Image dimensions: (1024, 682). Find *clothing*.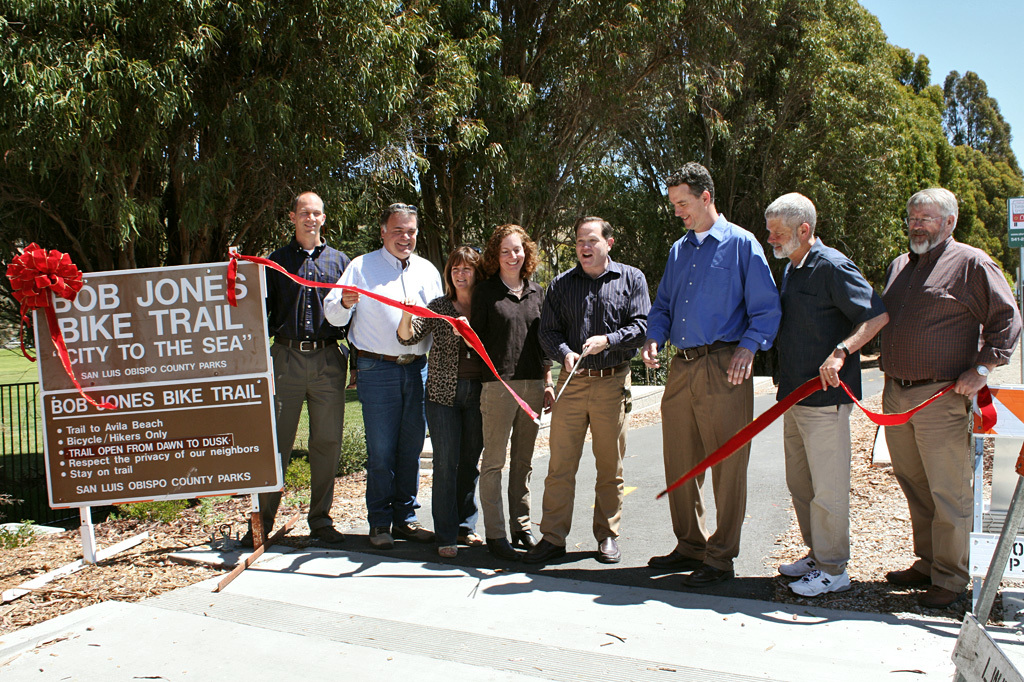
bbox=[648, 211, 777, 572].
